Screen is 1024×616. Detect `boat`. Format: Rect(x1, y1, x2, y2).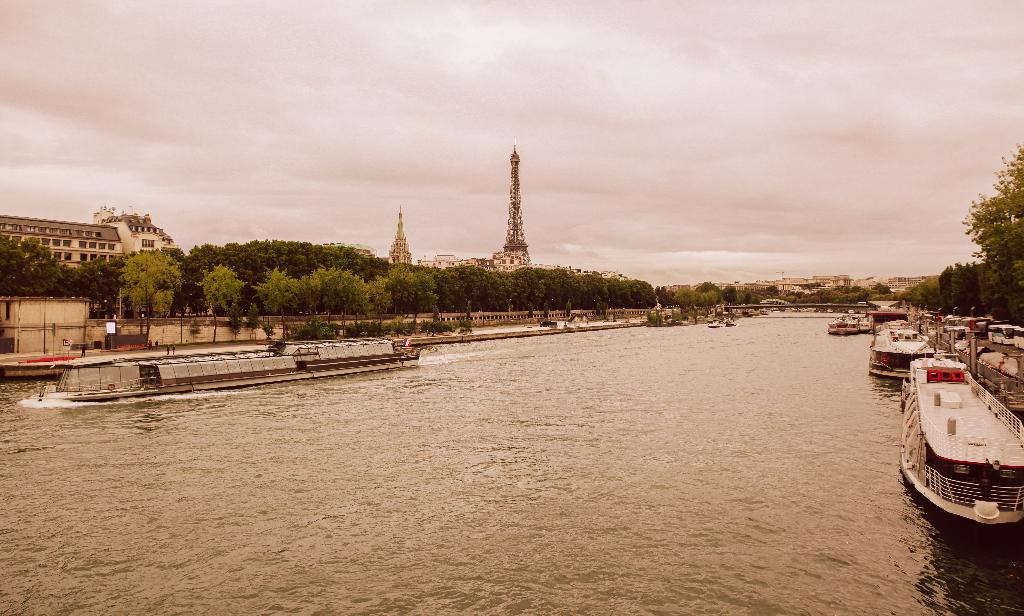
Rect(708, 320, 728, 328).
